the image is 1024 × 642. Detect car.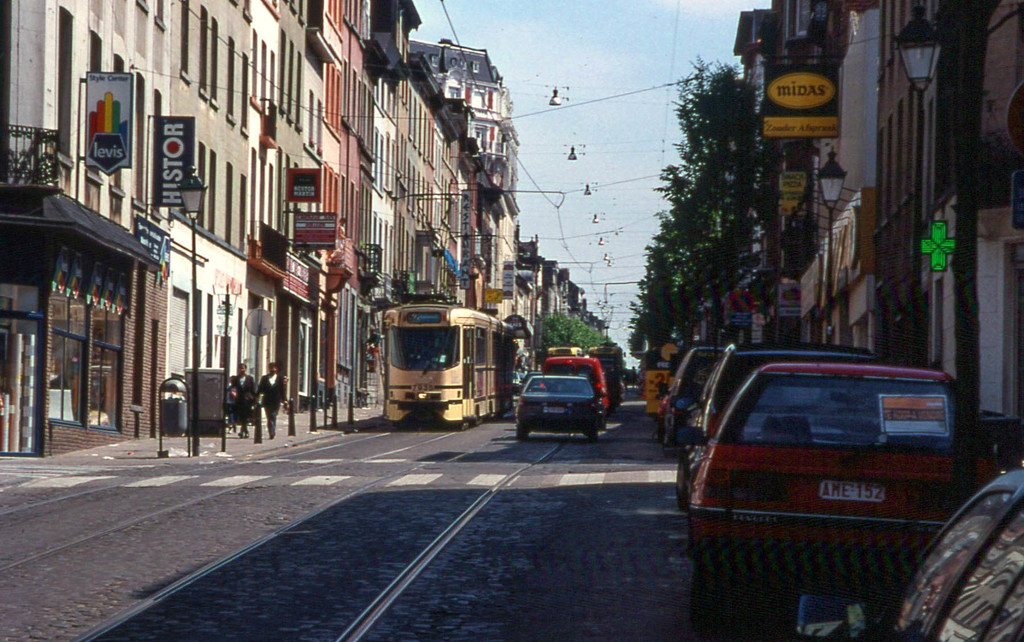
Detection: box(685, 339, 875, 492).
